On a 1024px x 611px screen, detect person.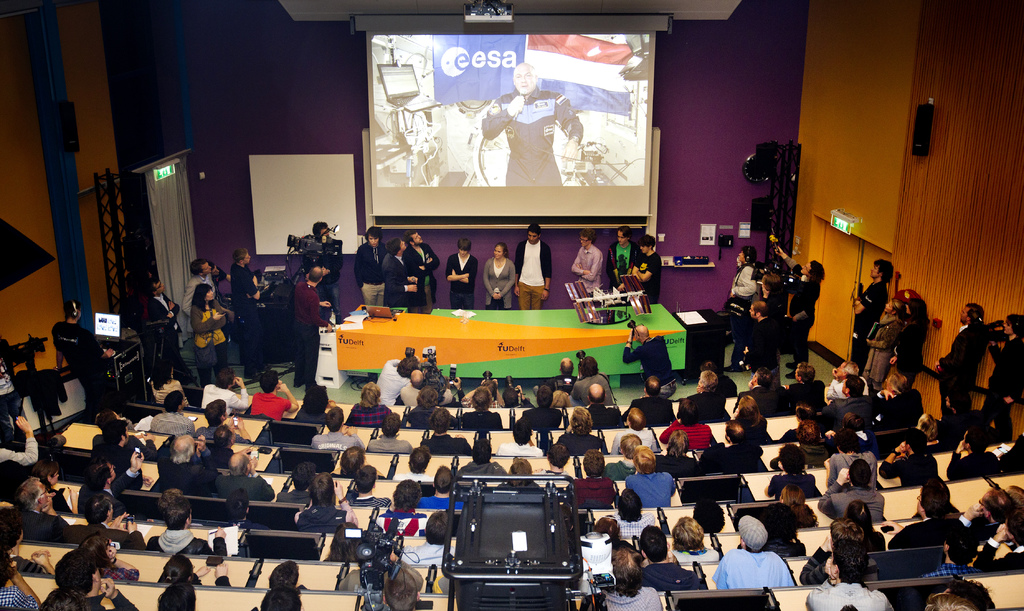
Rect(0, 327, 36, 441).
